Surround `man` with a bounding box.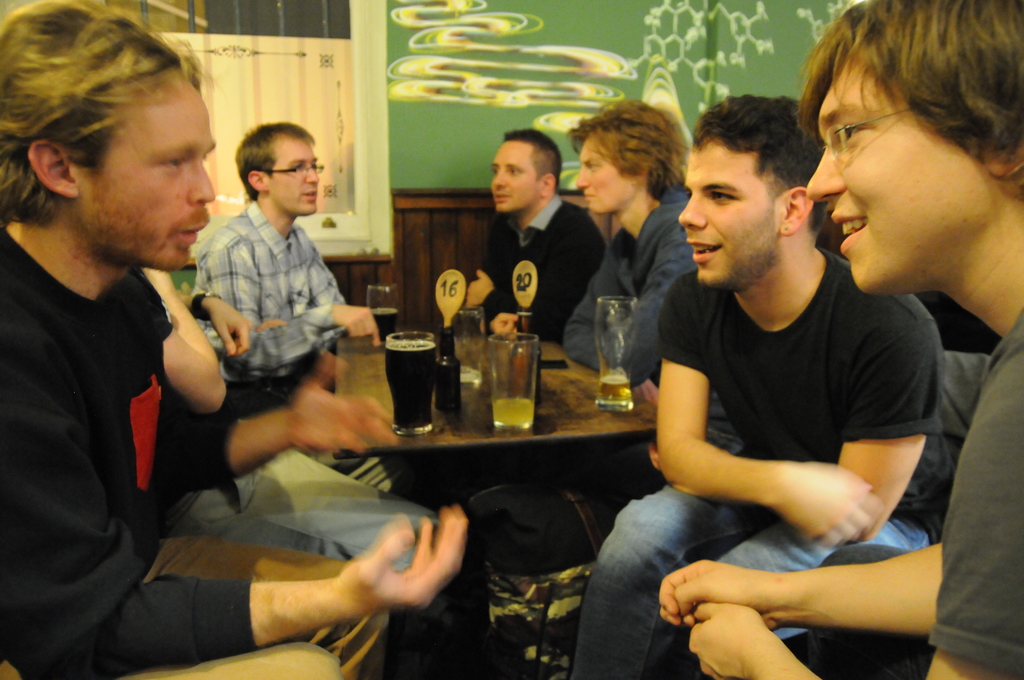
184,119,383,426.
